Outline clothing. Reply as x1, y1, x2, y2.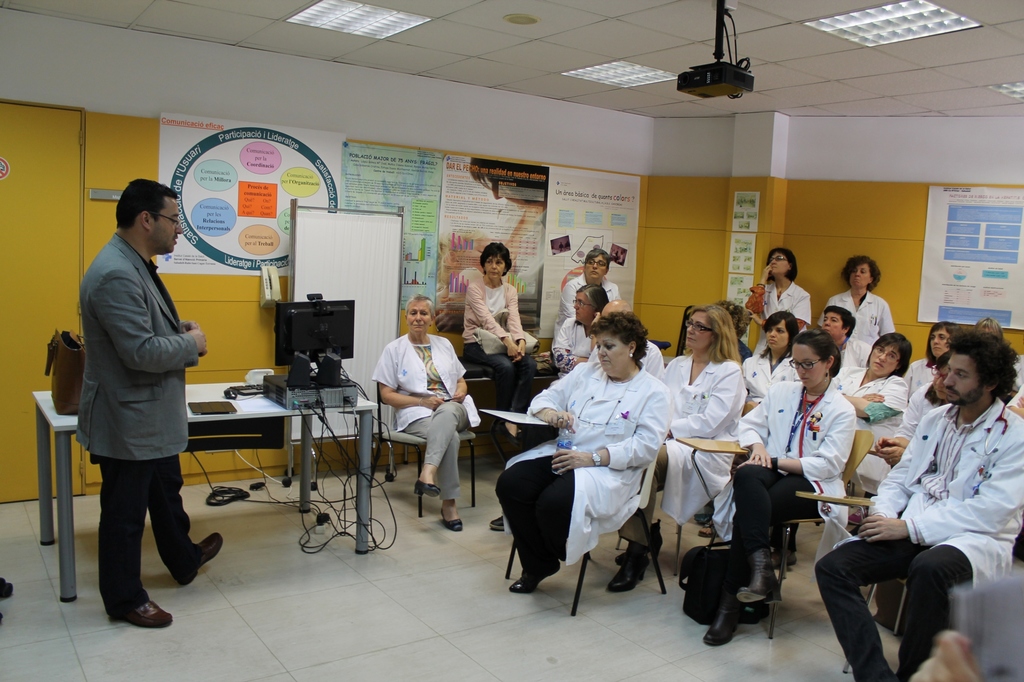
460, 273, 545, 427.
